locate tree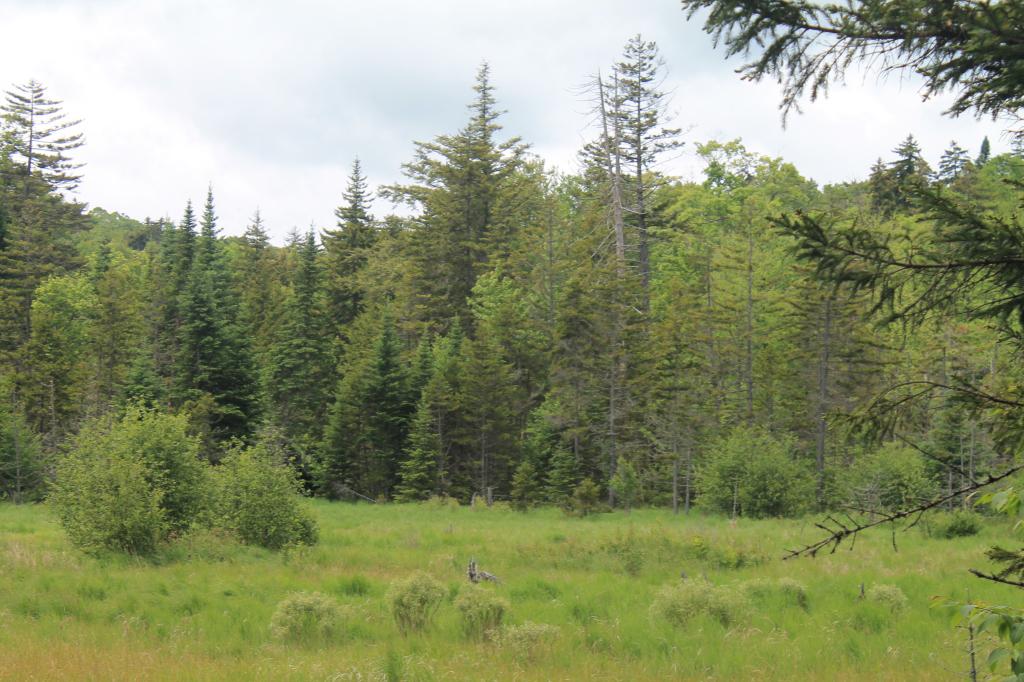
region(678, 0, 1023, 559)
